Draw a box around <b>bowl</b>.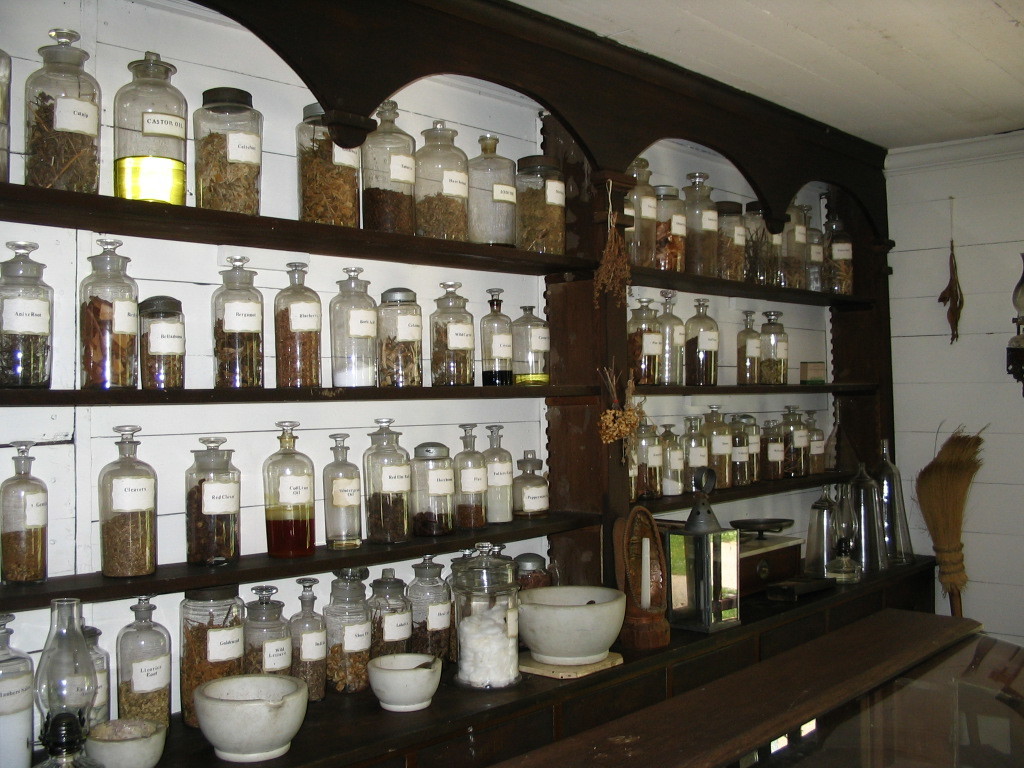
{"left": 177, "top": 673, "right": 299, "bottom": 756}.
